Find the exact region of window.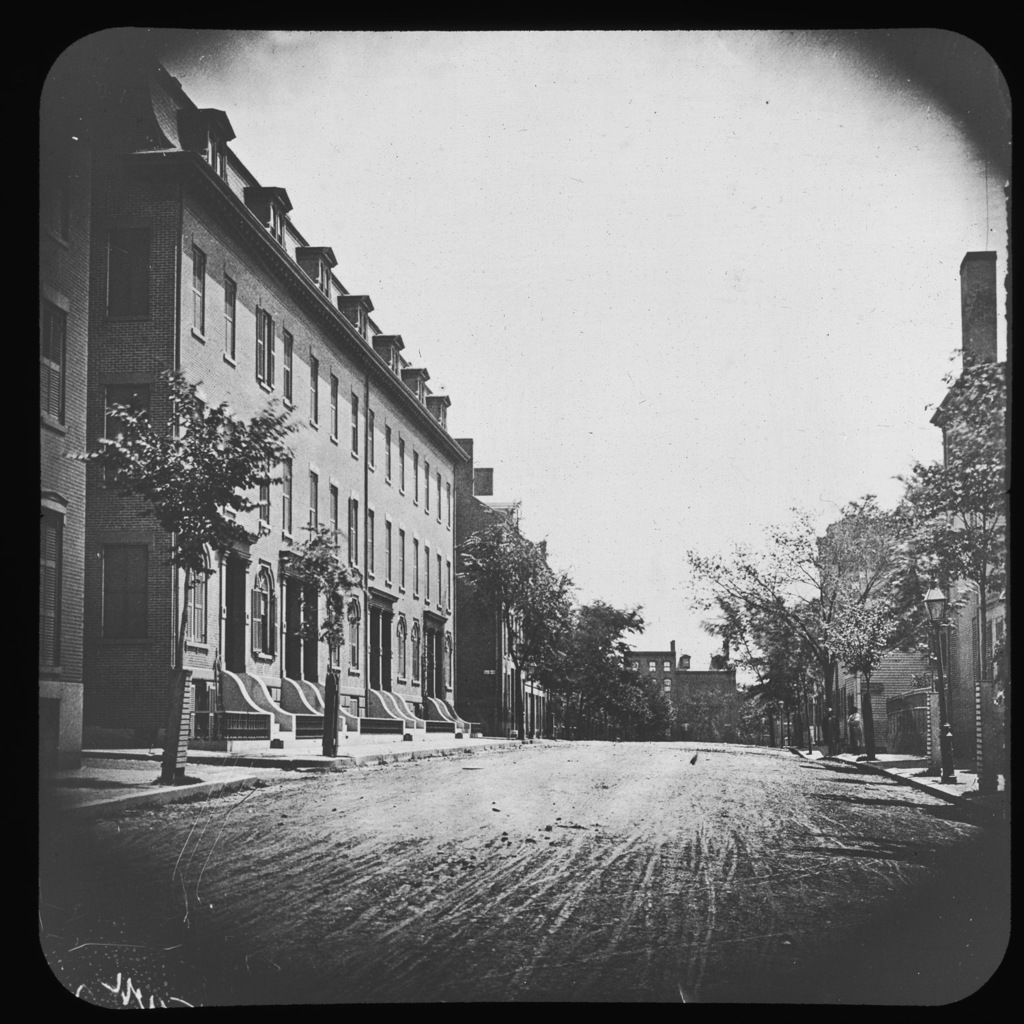
Exact region: x1=397, y1=438, x2=408, y2=494.
